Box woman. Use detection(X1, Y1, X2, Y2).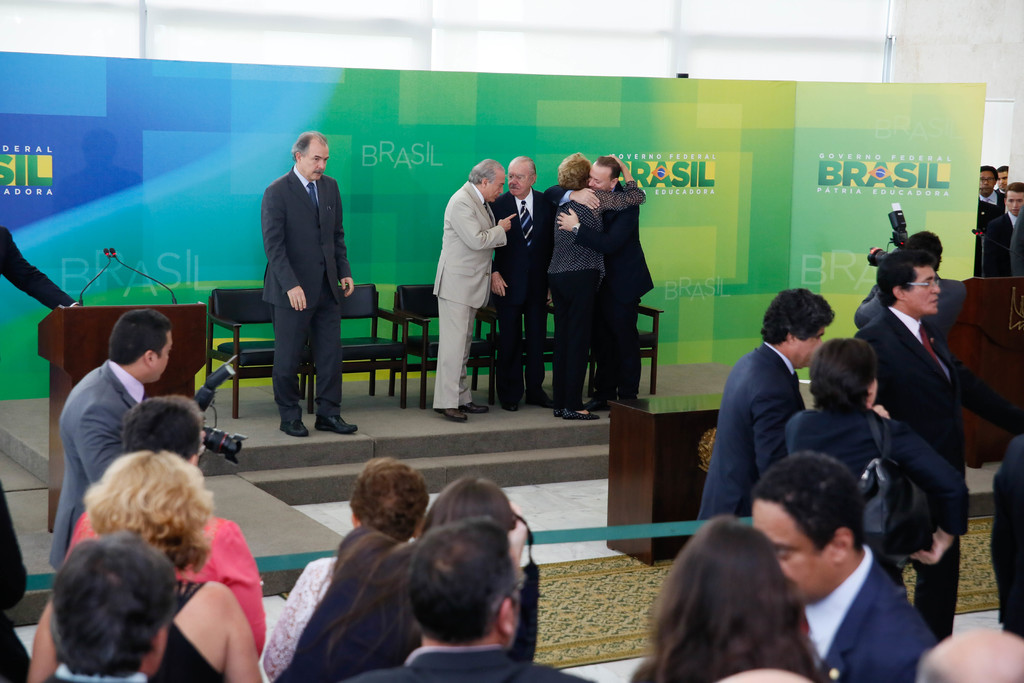
detection(271, 474, 531, 682).
